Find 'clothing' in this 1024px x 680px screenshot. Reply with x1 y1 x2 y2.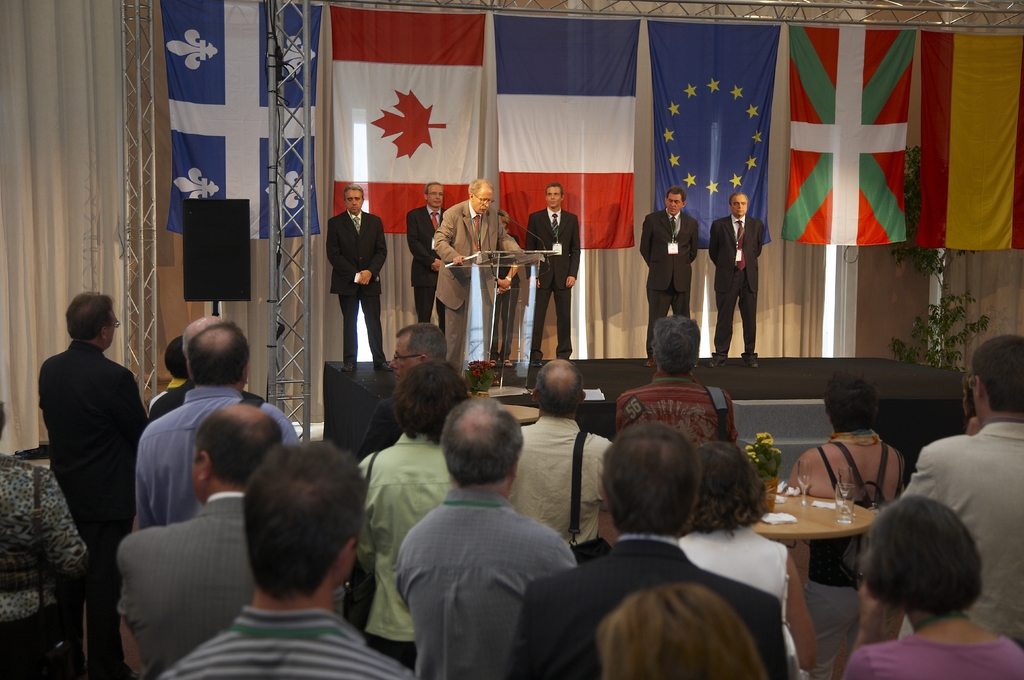
641 209 707 381.
